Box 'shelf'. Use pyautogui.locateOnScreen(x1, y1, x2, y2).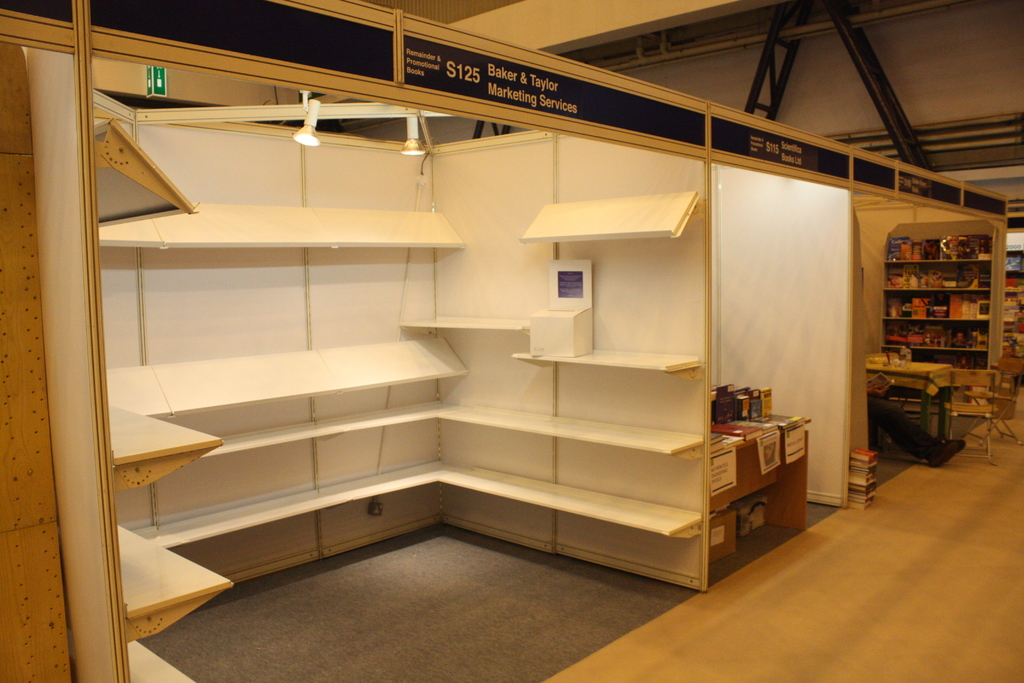
pyautogui.locateOnScreen(439, 451, 705, 539).
